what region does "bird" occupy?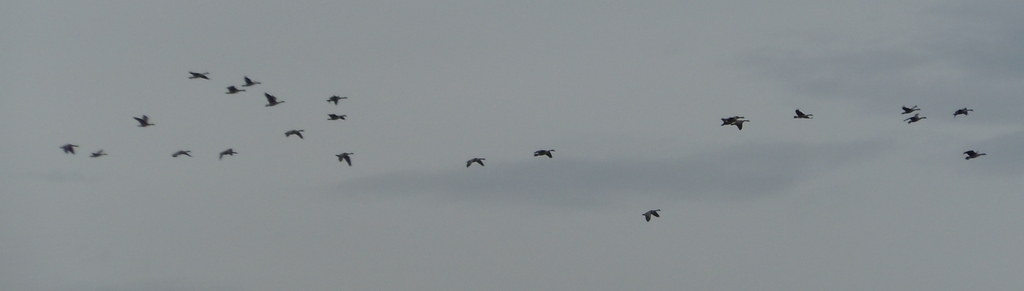
x1=468, y1=158, x2=484, y2=167.
